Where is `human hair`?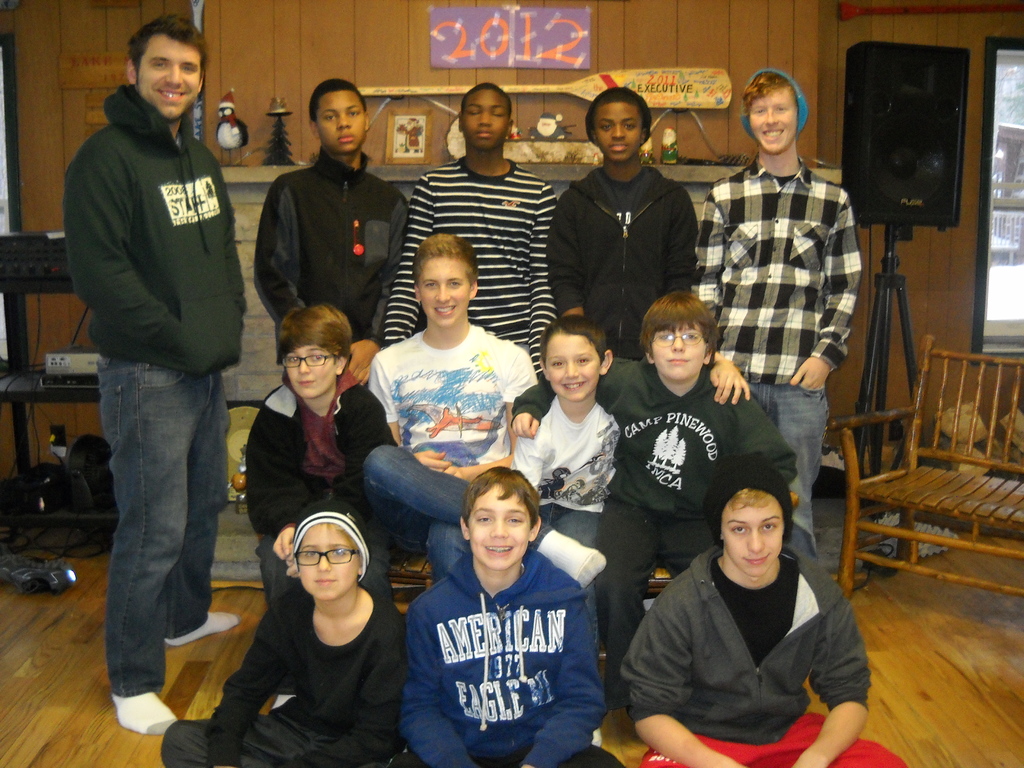
box(412, 232, 479, 289).
